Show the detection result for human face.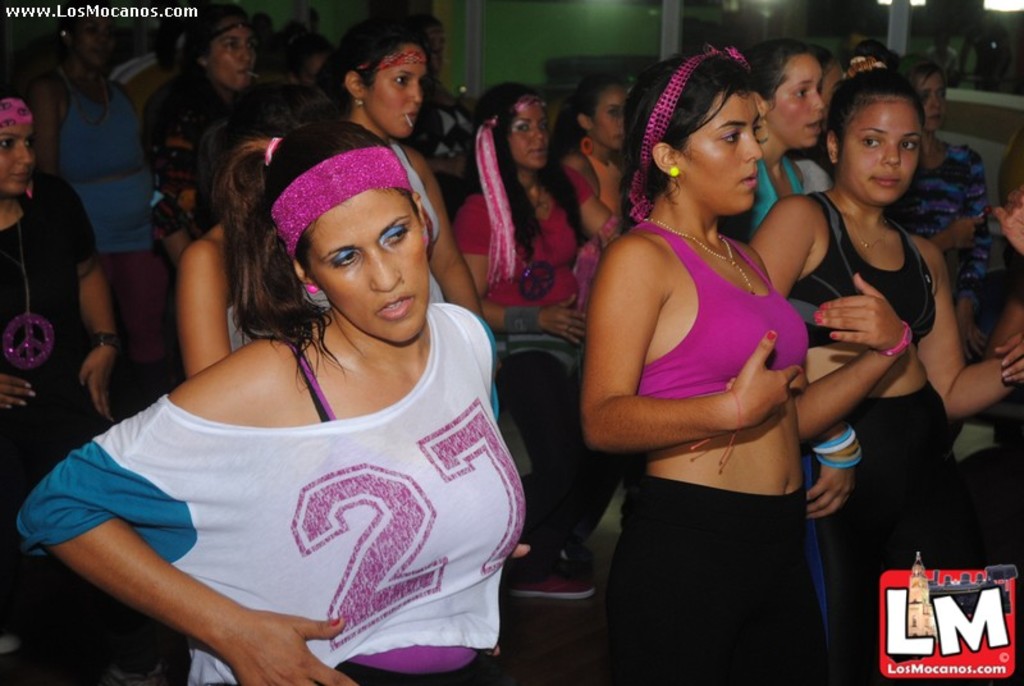
(left=312, top=200, right=434, bottom=342).
